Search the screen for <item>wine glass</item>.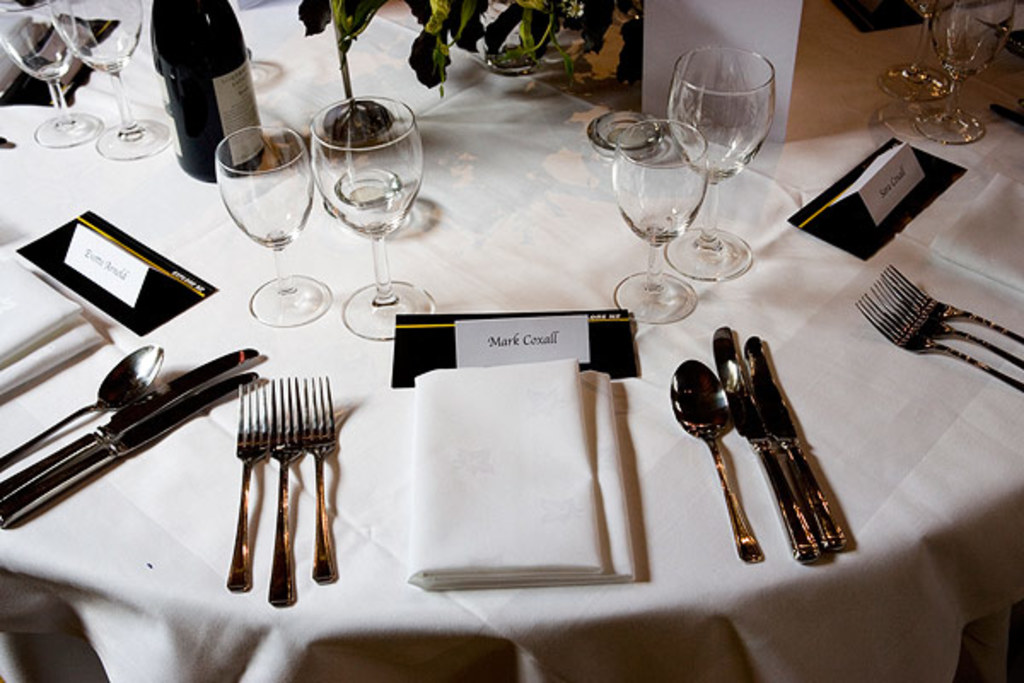
Found at <region>906, 0, 1007, 142</region>.
